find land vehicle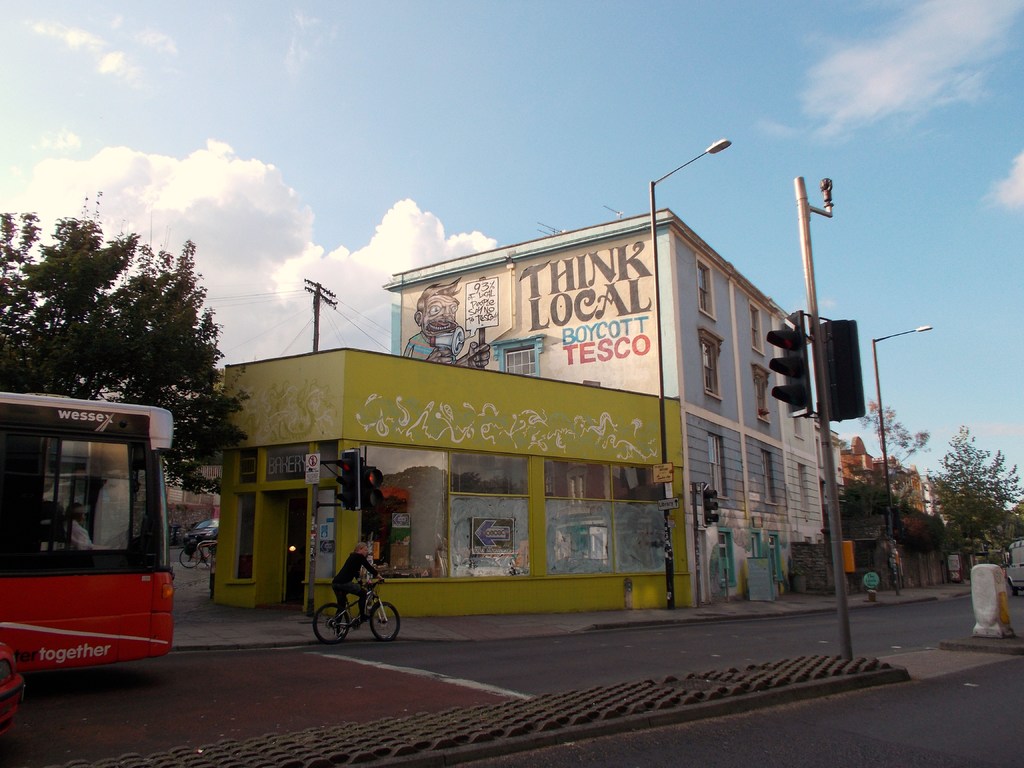
Rect(1007, 538, 1023, 593)
